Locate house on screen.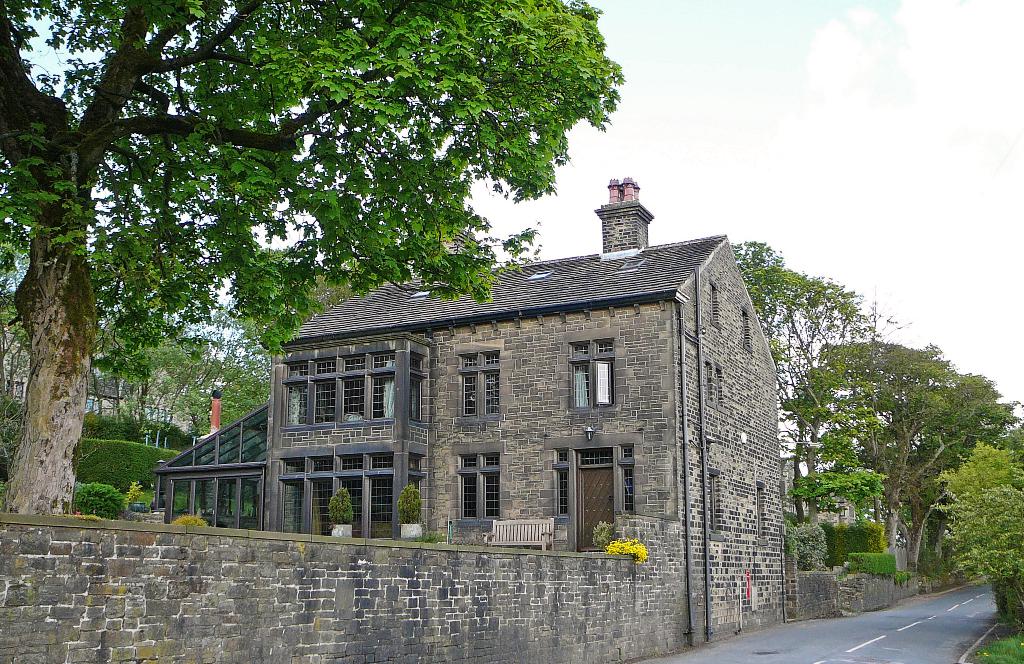
On screen at bbox=(147, 178, 790, 646).
